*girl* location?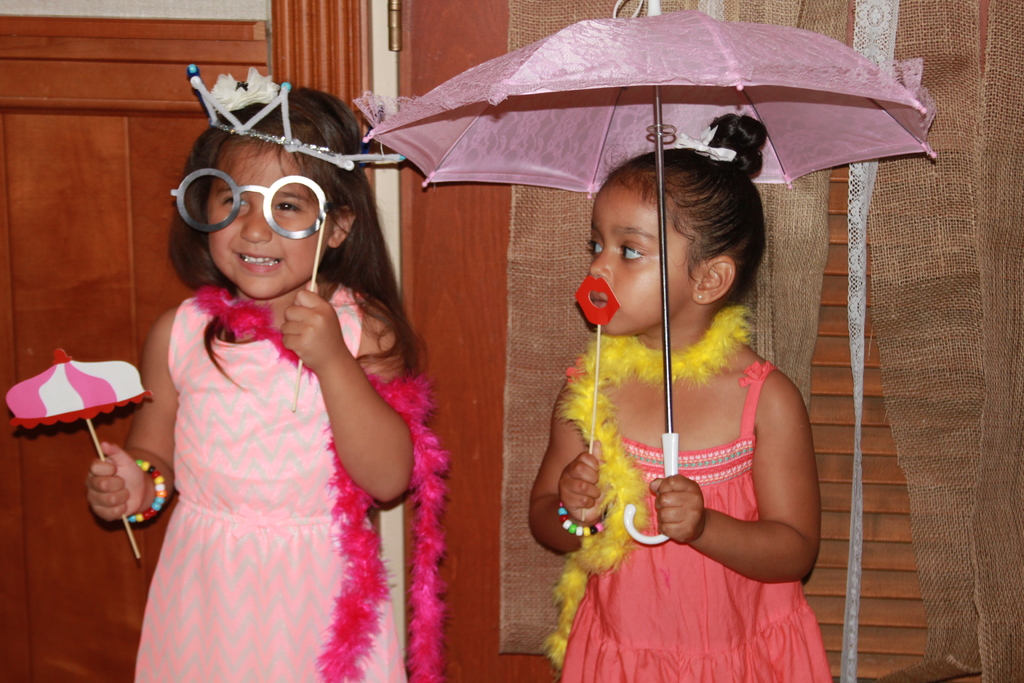
<bbox>87, 86, 420, 682</bbox>
